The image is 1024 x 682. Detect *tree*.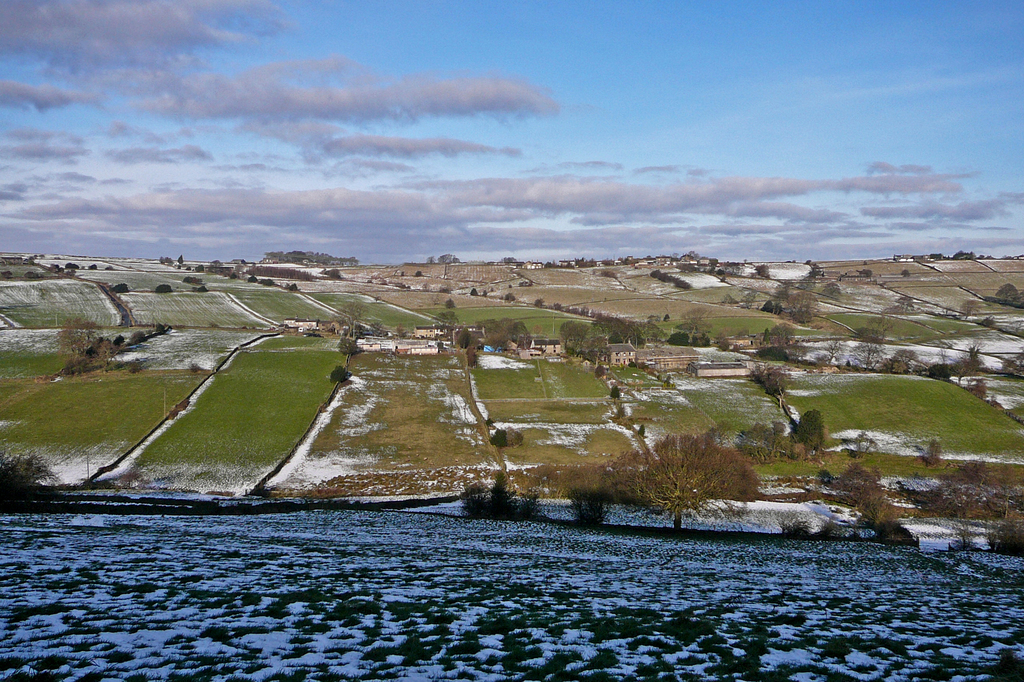
Detection: {"left": 166, "top": 258, "right": 173, "bottom": 266}.
